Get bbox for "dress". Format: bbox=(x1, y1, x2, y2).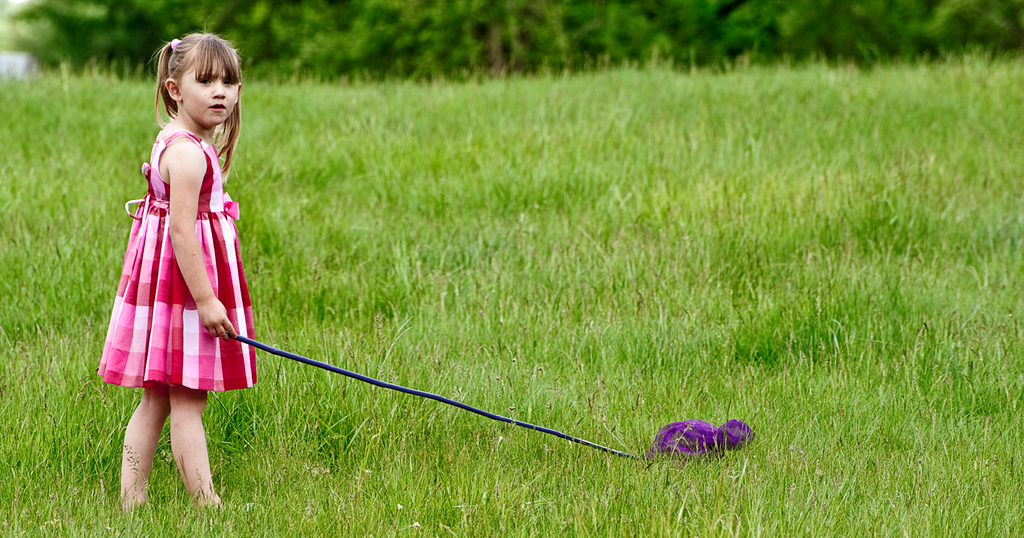
bbox=(94, 129, 257, 392).
